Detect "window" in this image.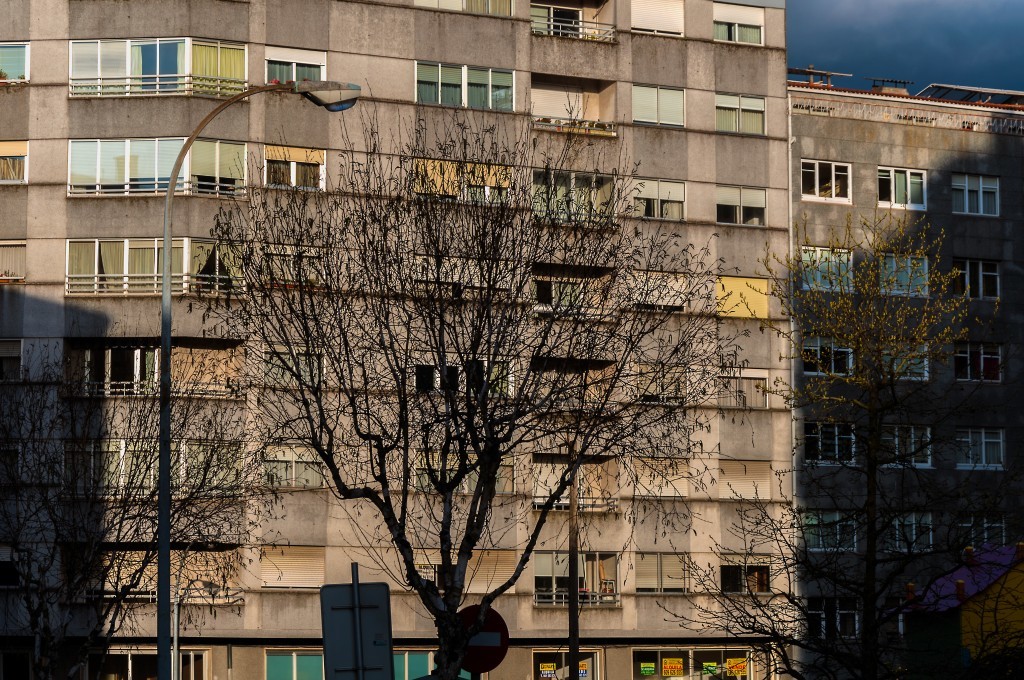
Detection: [left=532, top=360, right=588, bottom=402].
